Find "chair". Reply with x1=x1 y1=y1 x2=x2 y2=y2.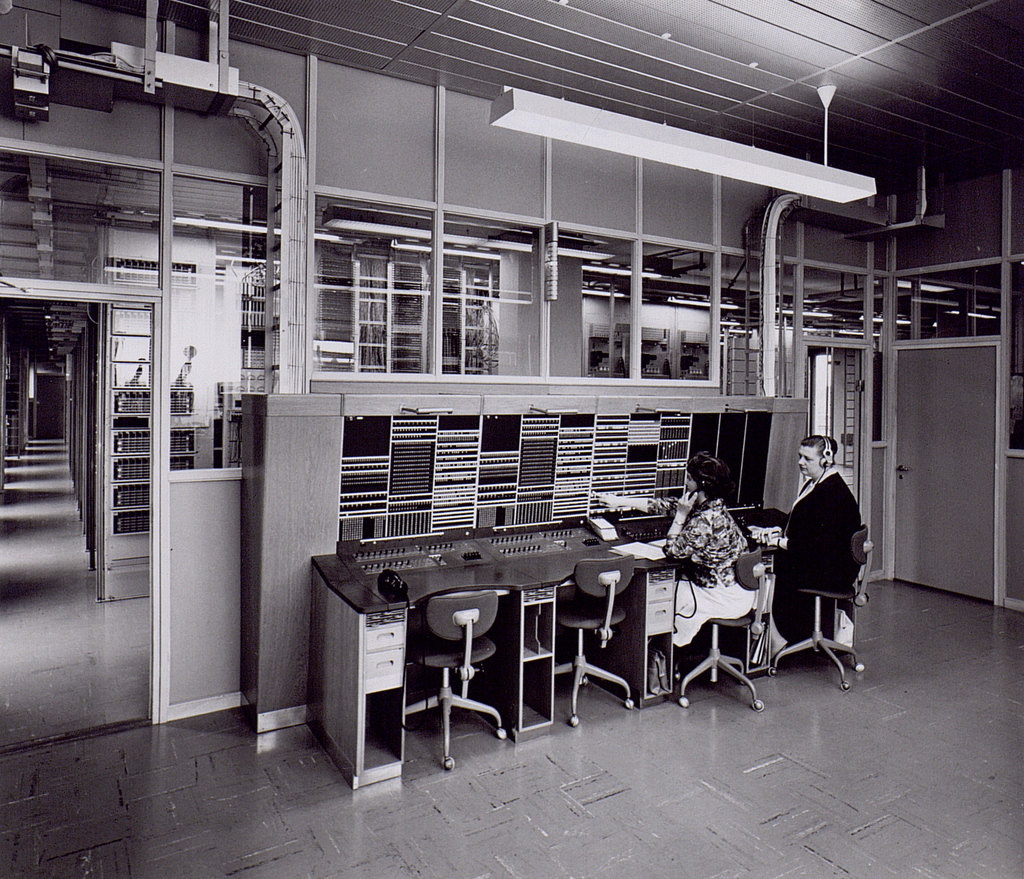
x1=676 y1=547 x2=762 y2=710.
